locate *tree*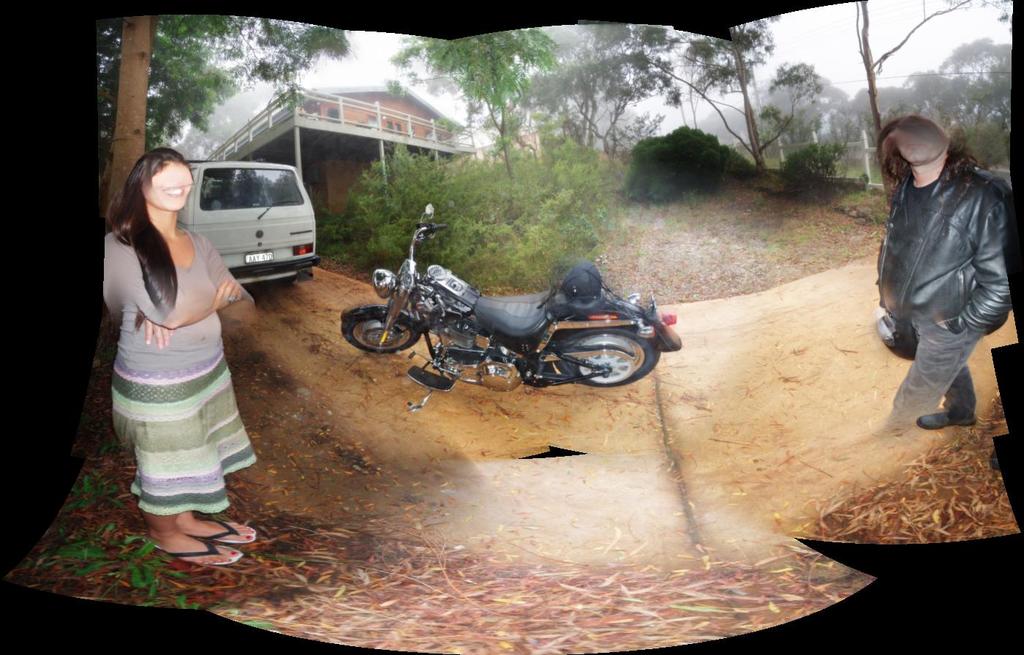
<bbox>851, 0, 1014, 179</bbox>
